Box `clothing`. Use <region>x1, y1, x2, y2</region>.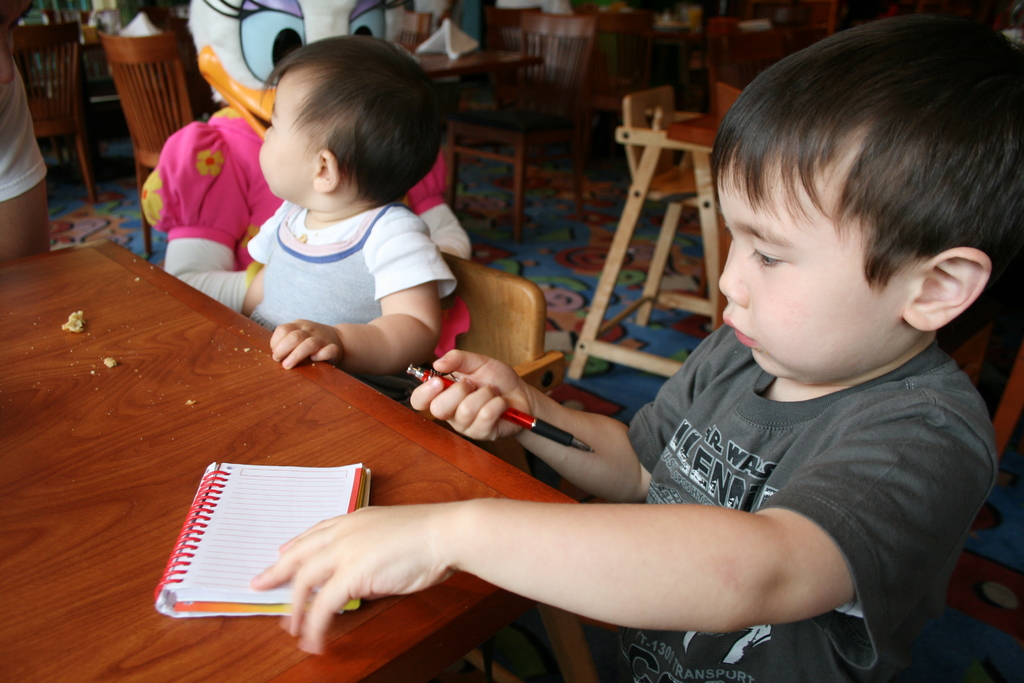
<region>614, 343, 1009, 682</region>.
